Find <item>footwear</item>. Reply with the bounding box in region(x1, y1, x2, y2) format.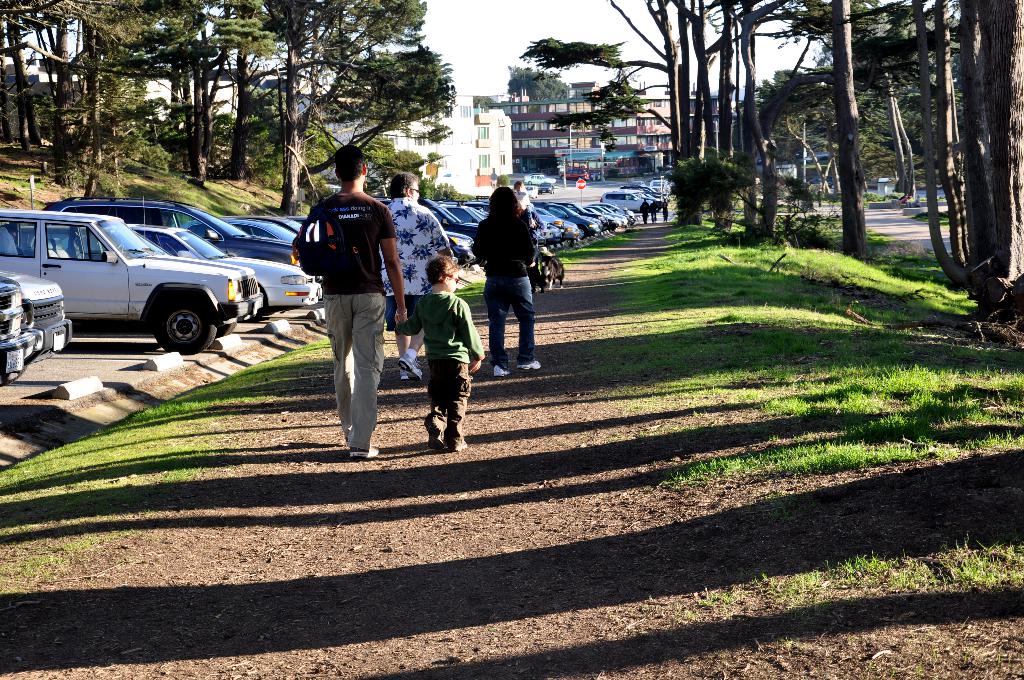
region(431, 423, 444, 450).
